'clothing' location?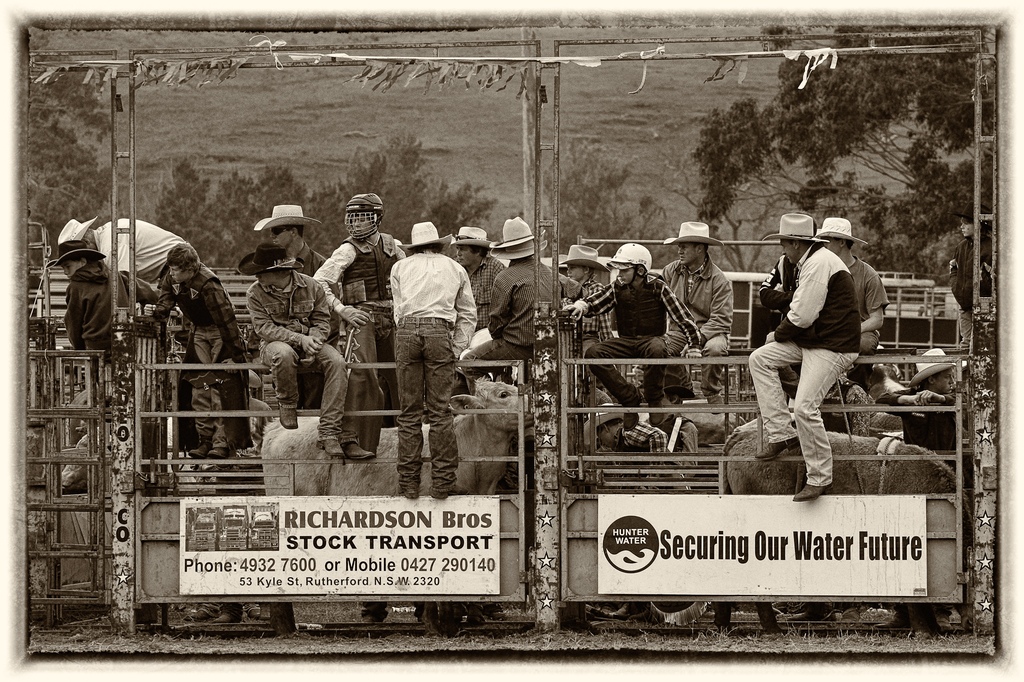
<box>383,203,475,483</box>
